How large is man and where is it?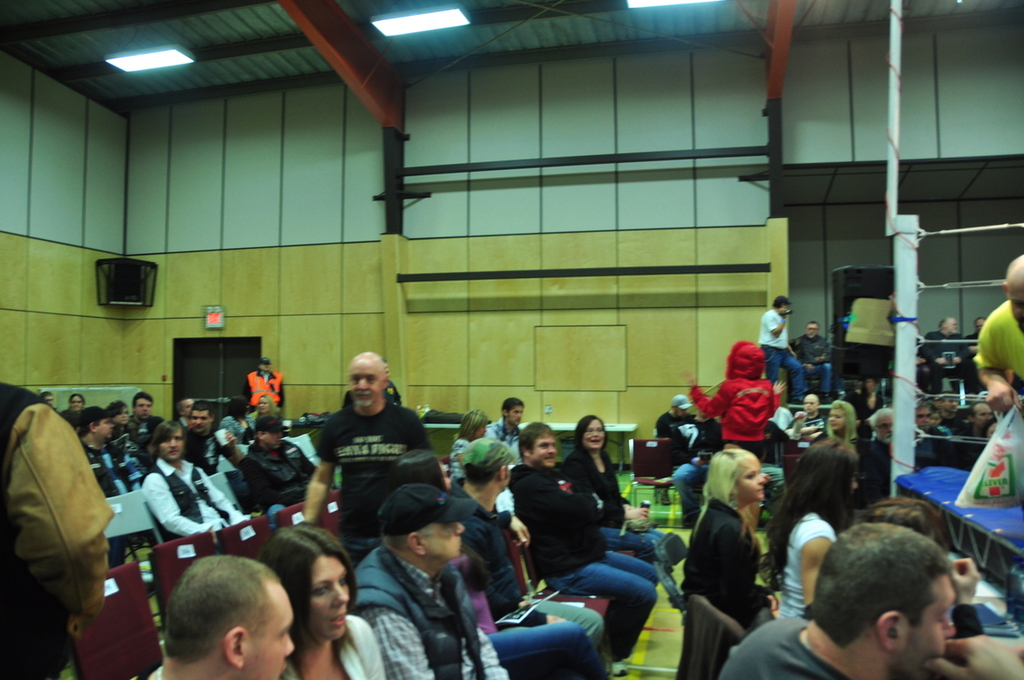
Bounding box: detection(973, 255, 1023, 415).
